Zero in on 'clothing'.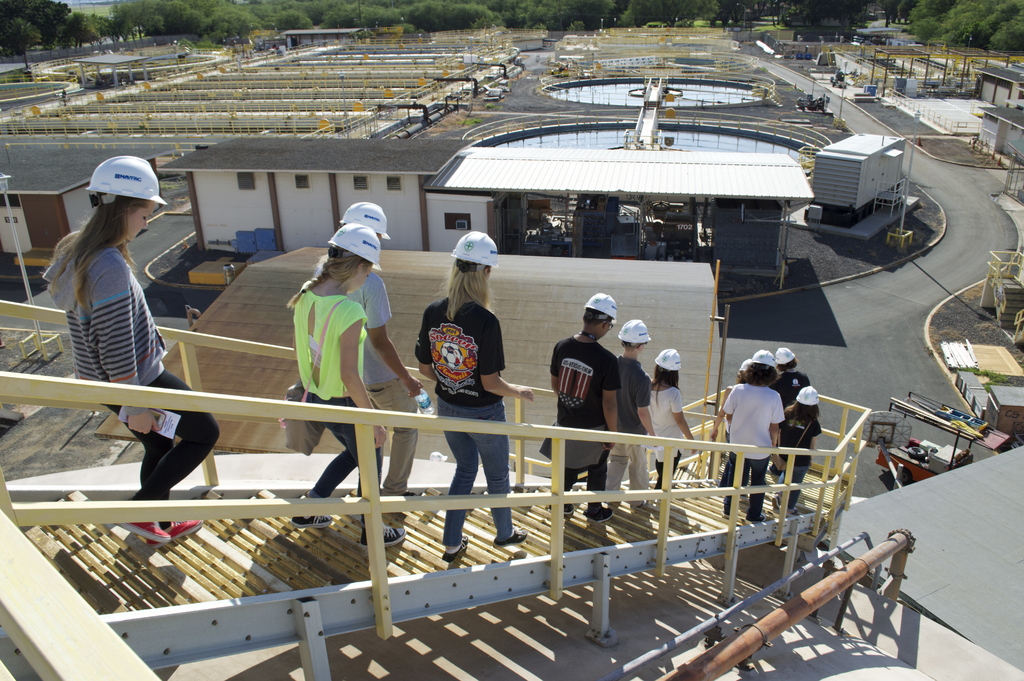
Zeroed in: (717,379,788,519).
